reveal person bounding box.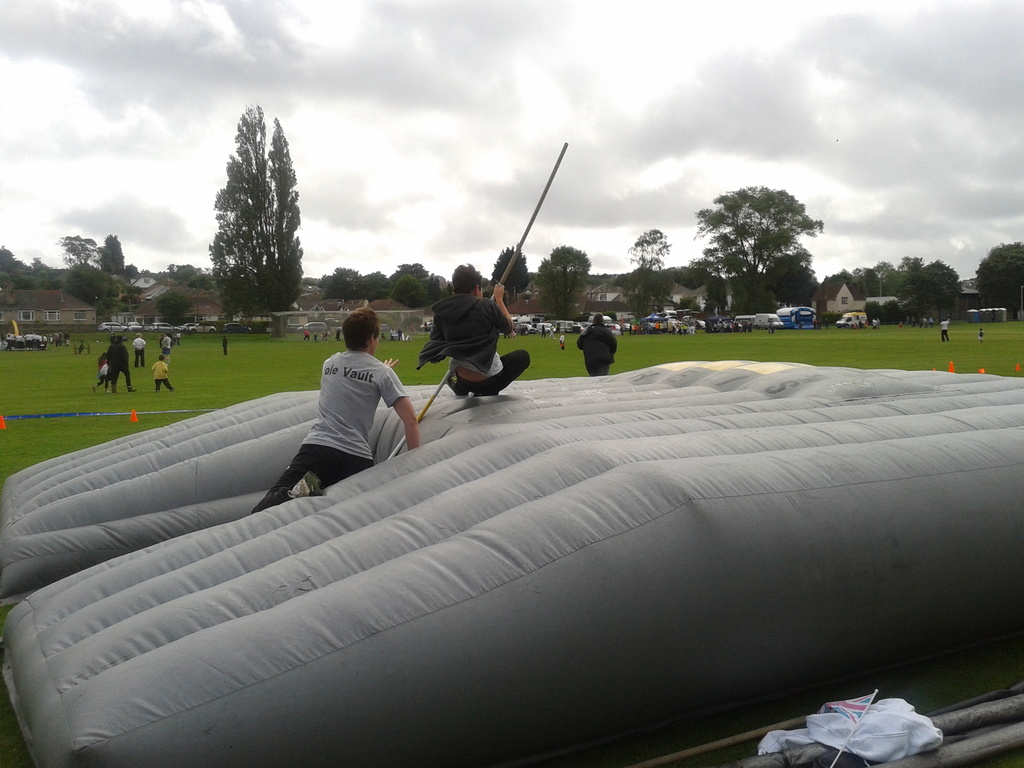
Revealed: x1=424 y1=258 x2=511 y2=416.
